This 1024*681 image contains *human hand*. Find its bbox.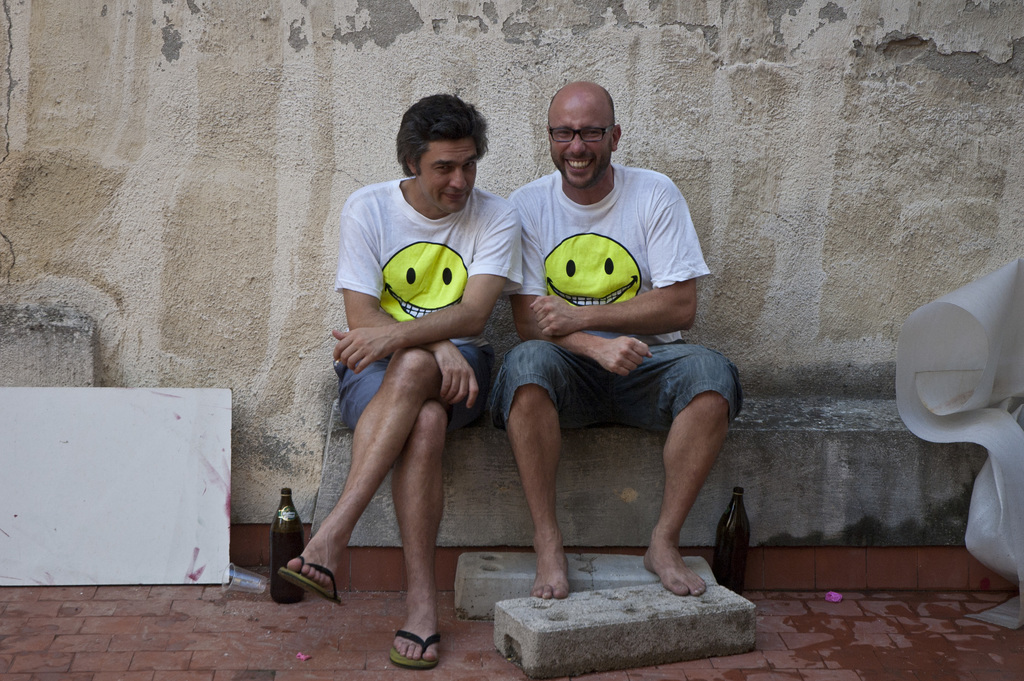
region(324, 307, 396, 381).
